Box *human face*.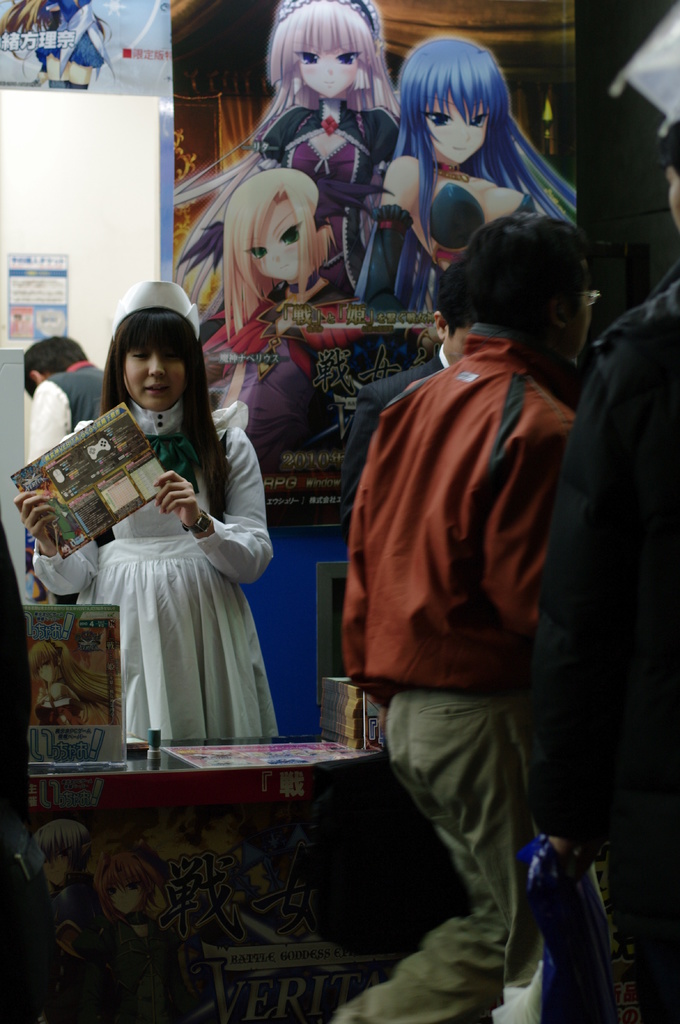
locate(422, 95, 491, 166).
